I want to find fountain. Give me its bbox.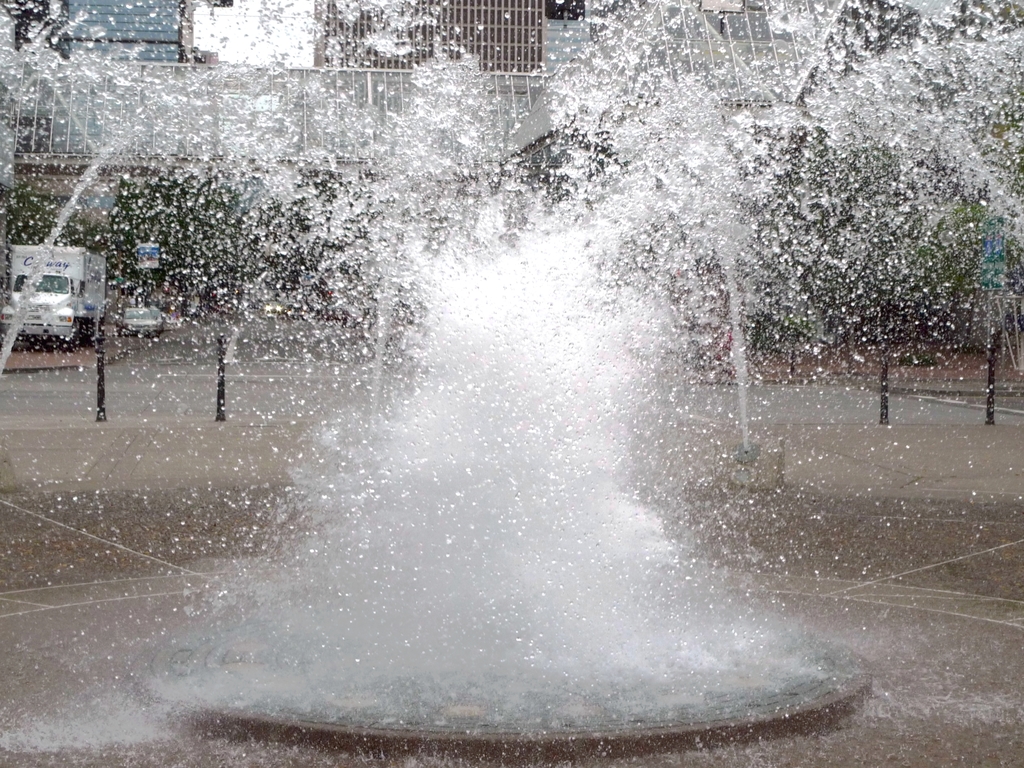
select_region(35, 15, 967, 744).
